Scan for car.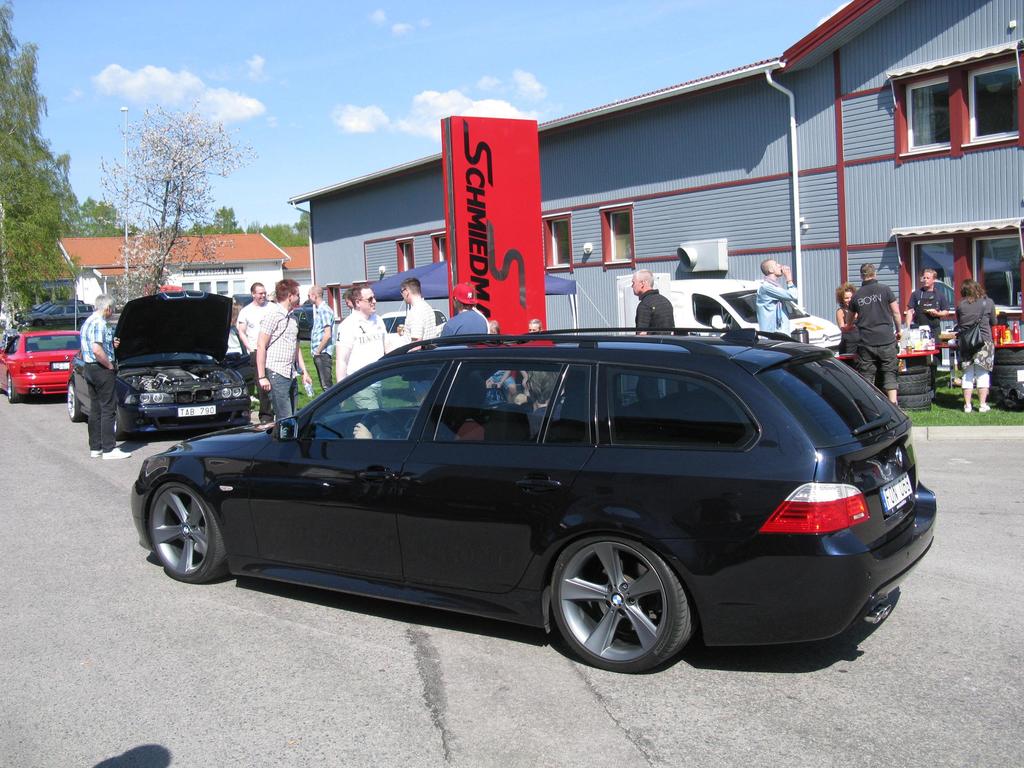
Scan result: 2 330 81 404.
